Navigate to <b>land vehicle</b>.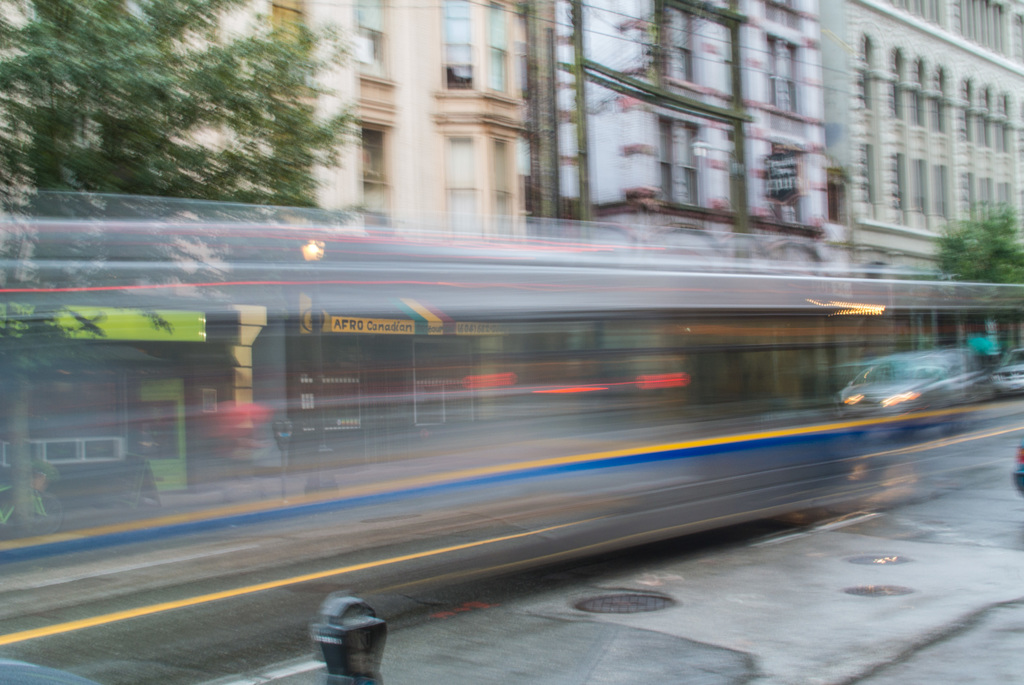
Navigation target: {"x1": 9, "y1": 193, "x2": 1019, "y2": 636}.
